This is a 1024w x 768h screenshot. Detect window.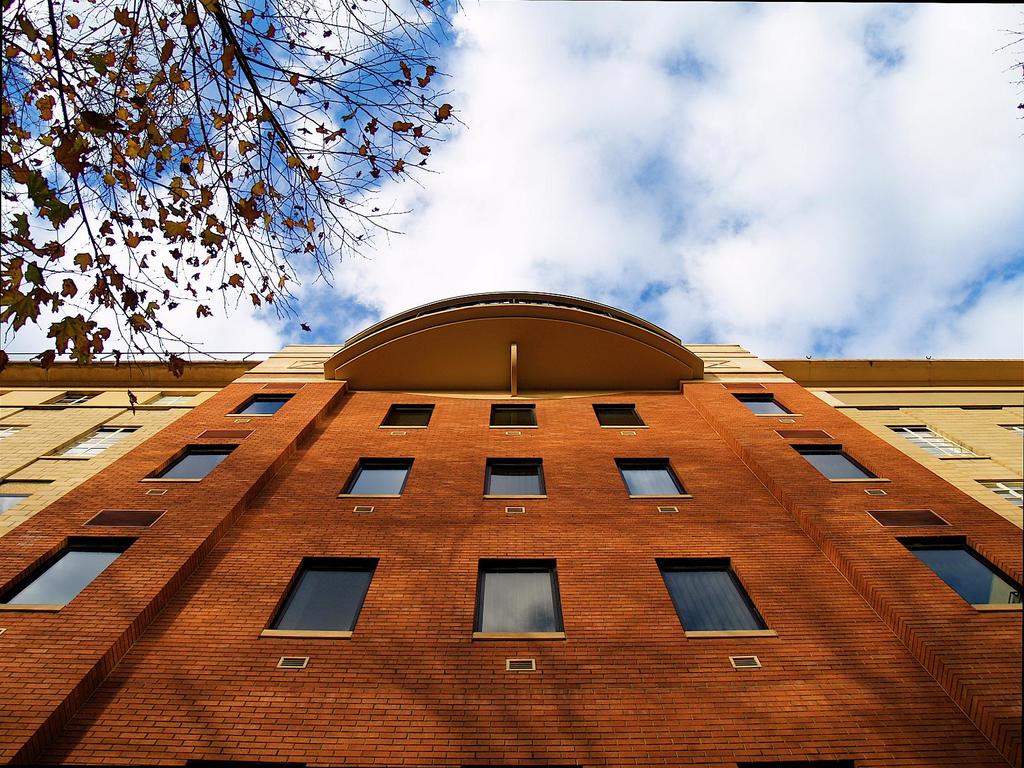
bbox=(276, 566, 367, 632).
